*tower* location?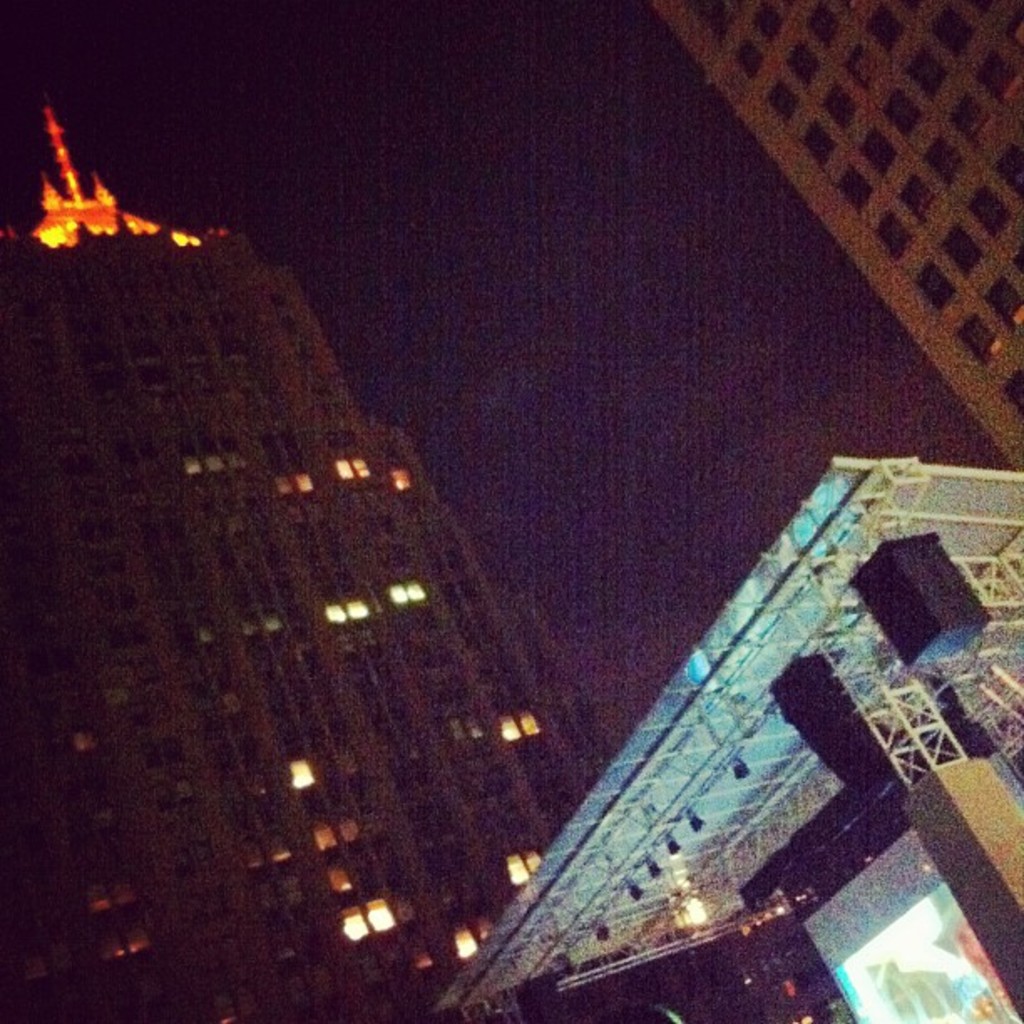
left=0, top=97, right=617, bottom=1022
